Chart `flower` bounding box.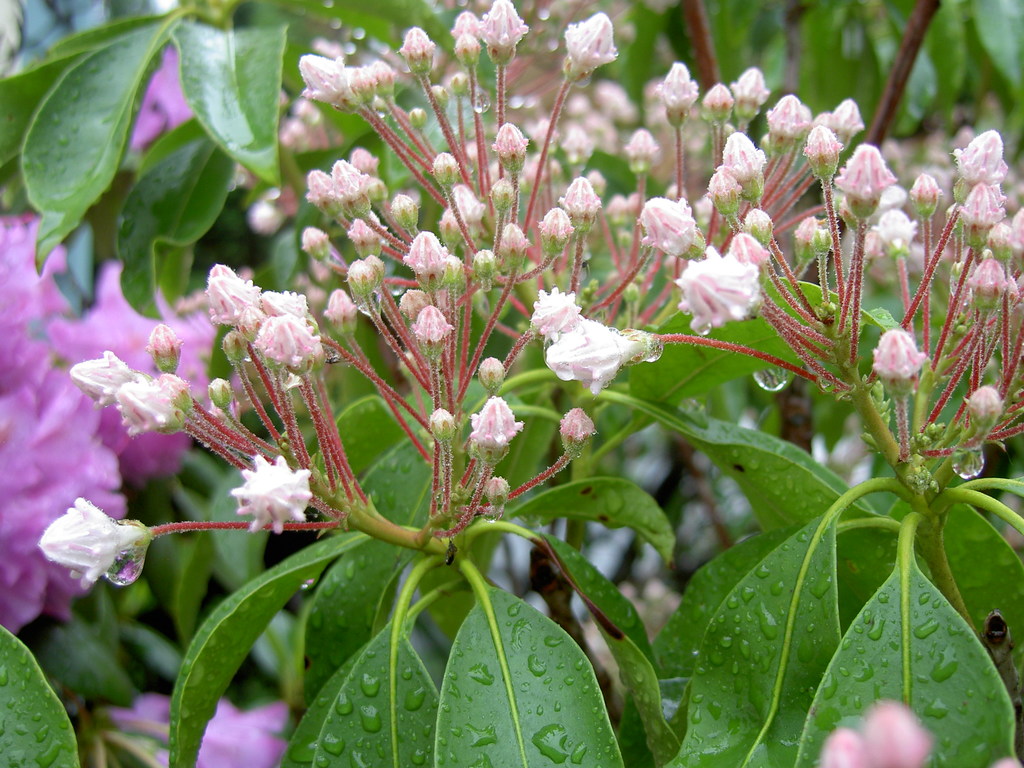
Charted: pyautogui.locateOnScreen(39, 493, 149, 585).
